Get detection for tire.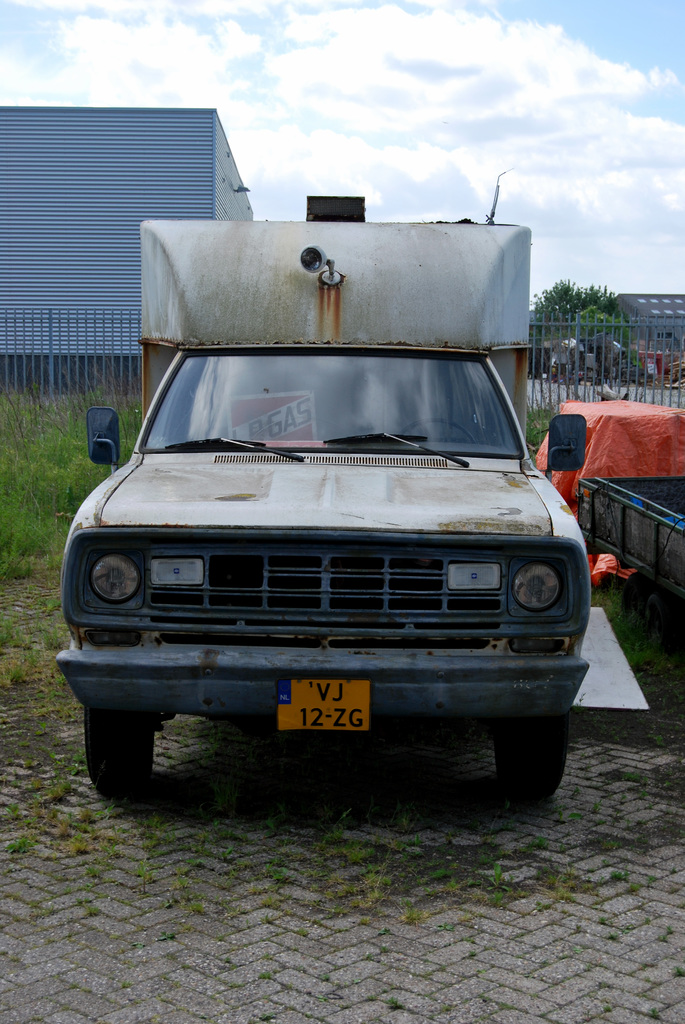
Detection: {"left": 493, "top": 714, "right": 568, "bottom": 804}.
